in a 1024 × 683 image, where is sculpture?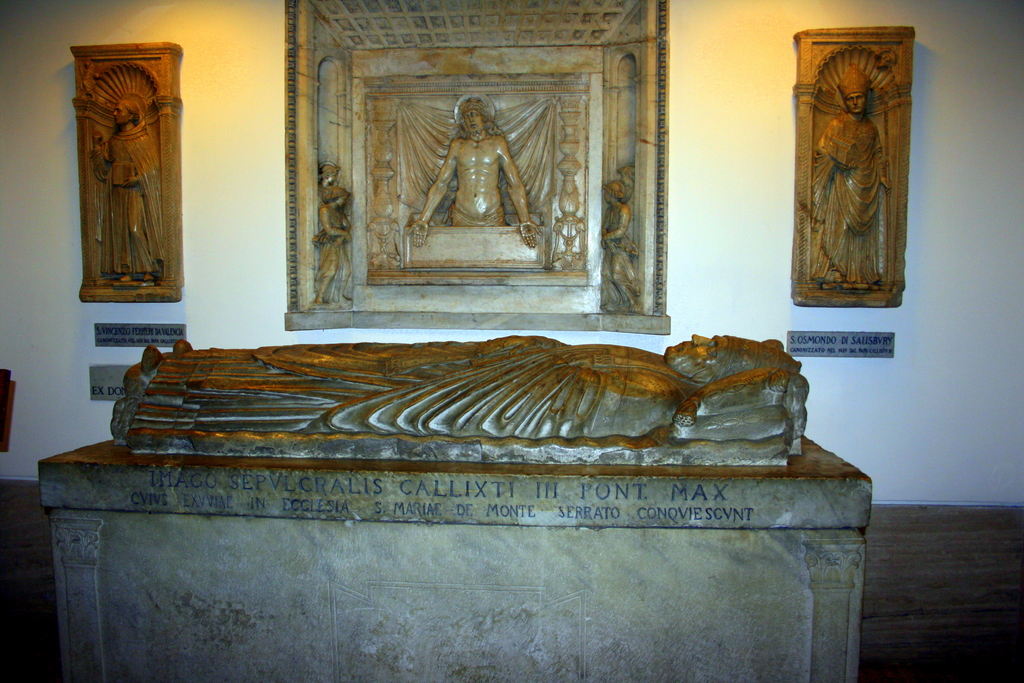
(316,162,340,198).
